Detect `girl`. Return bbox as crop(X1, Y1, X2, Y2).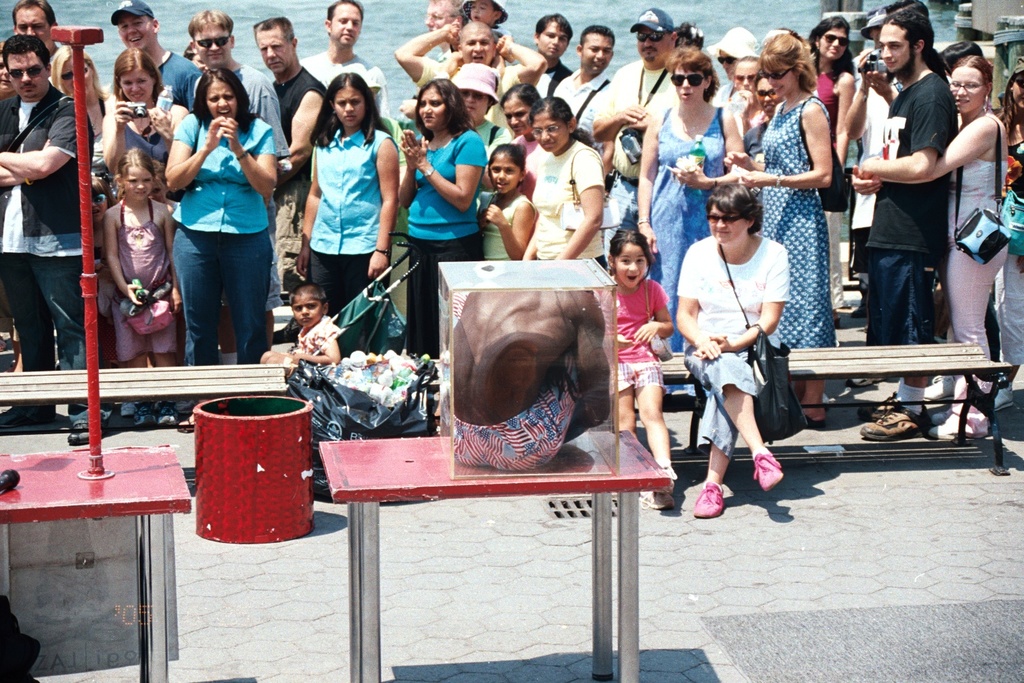
crop(726, 29, 831, 417).
